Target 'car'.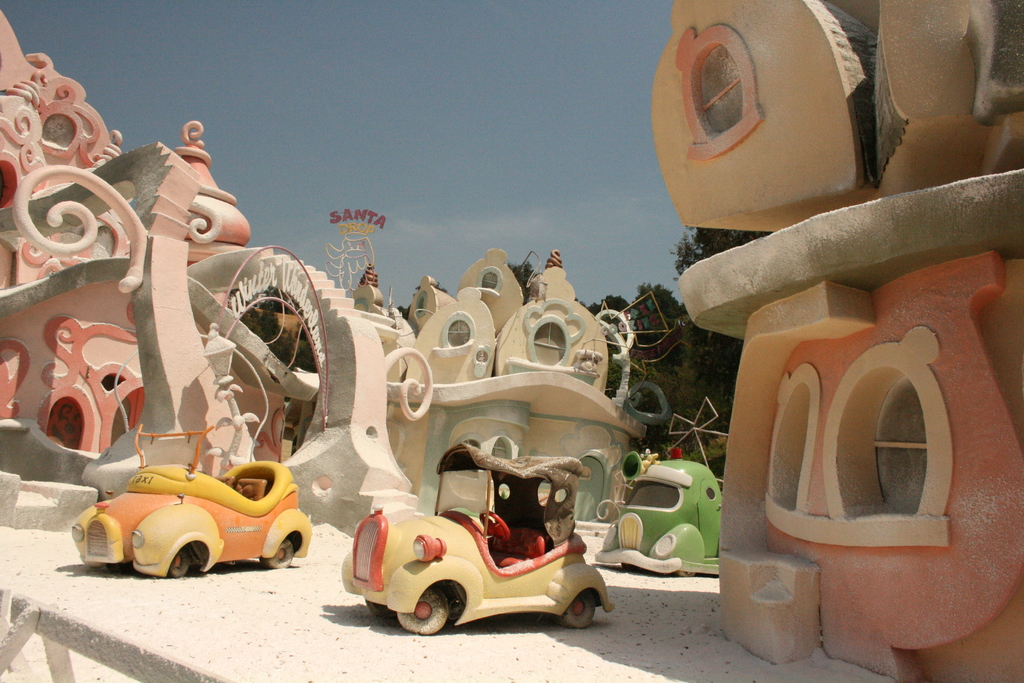
Target region: pyautogui.locateOnScreen(602, 454, 719, 576).
